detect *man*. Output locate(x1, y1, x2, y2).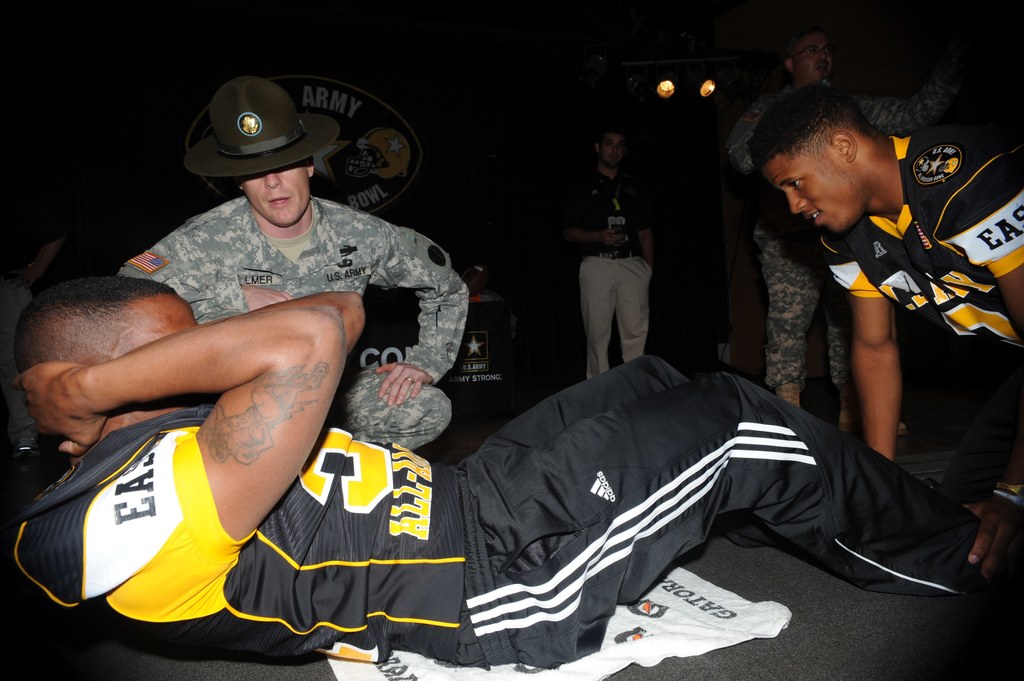
locate(108, 77, 472, 453).
